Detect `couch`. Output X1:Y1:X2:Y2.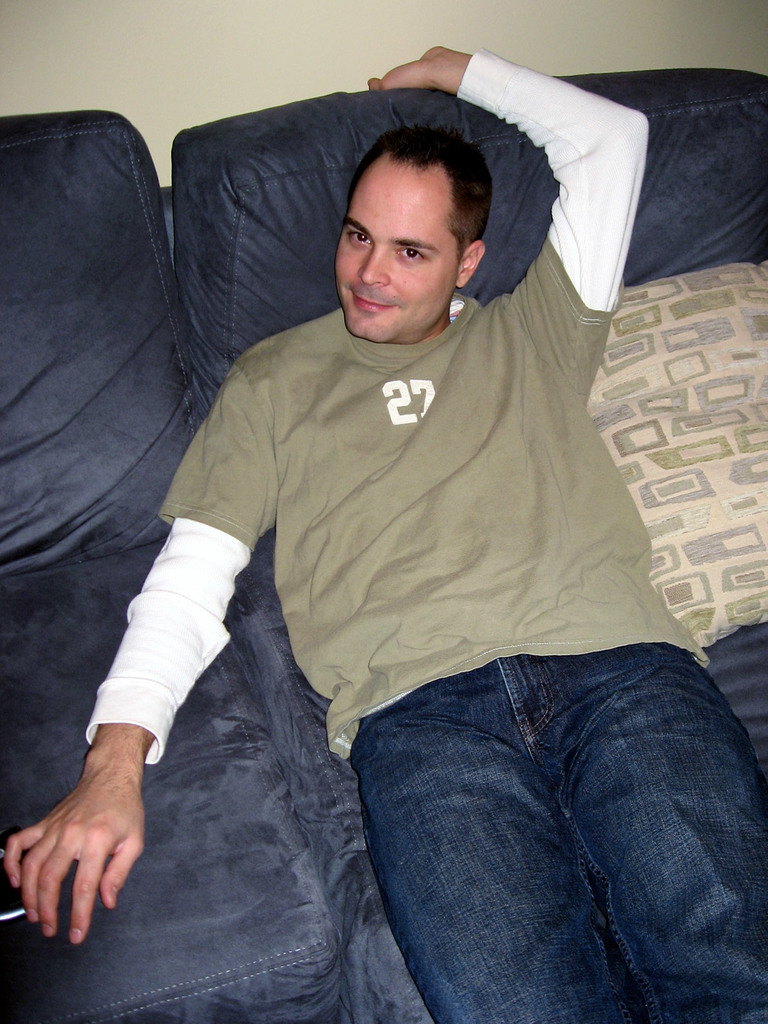
64:84:767:1003.
